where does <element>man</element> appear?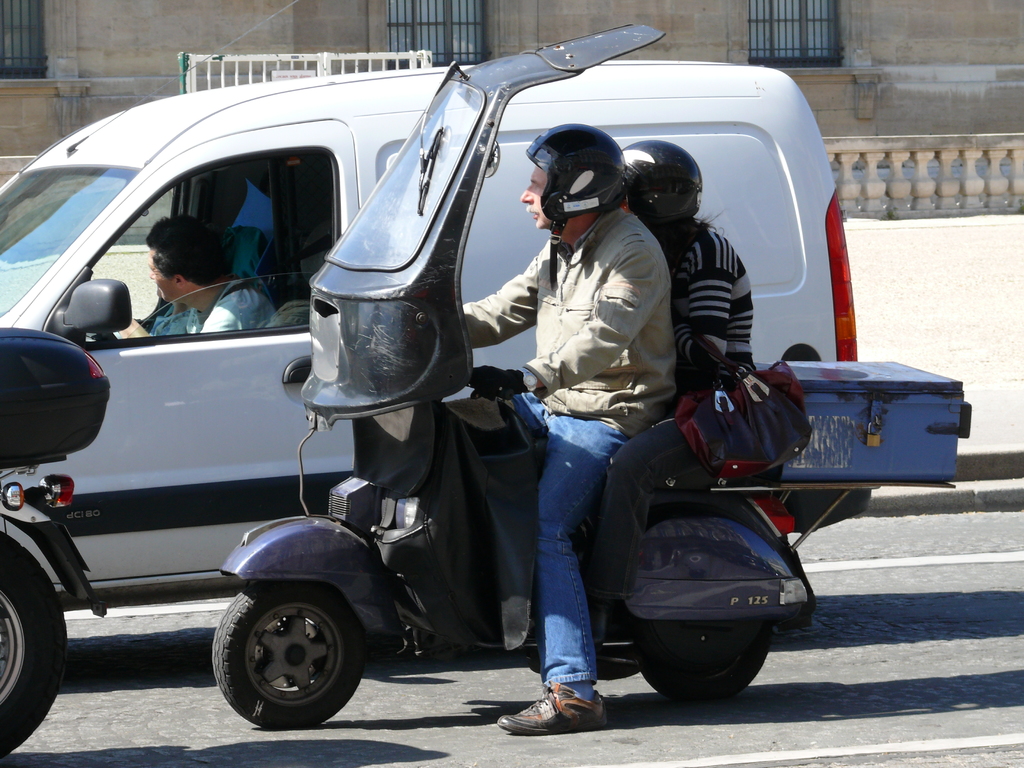
Appears at crop(612, 159, 752, 609).
